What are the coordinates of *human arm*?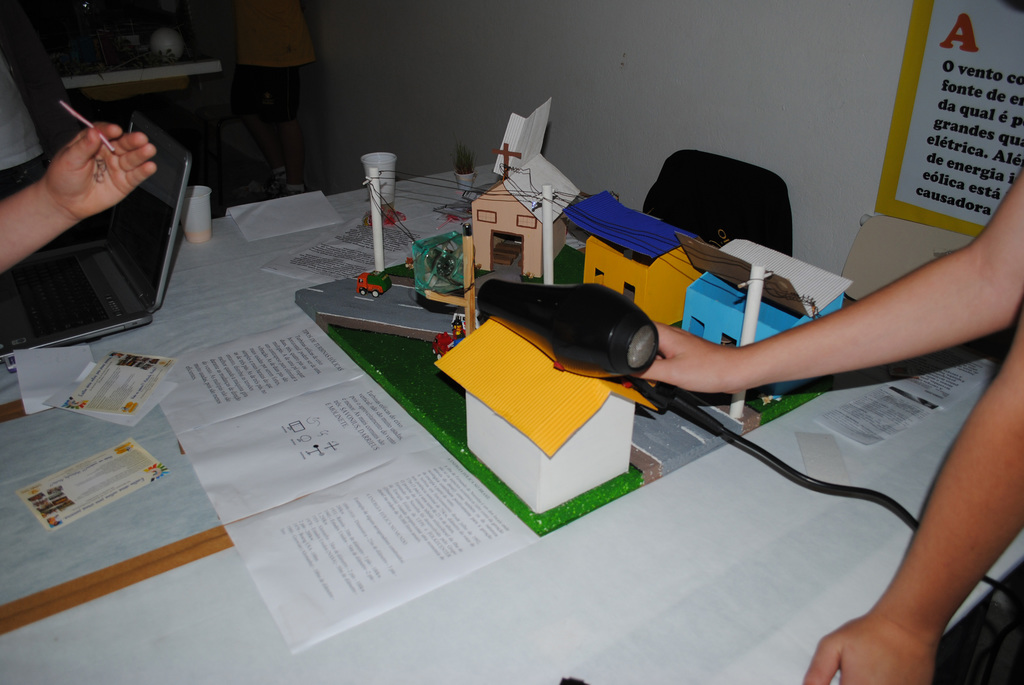
<region>0, 122, 157, 274</region>.
